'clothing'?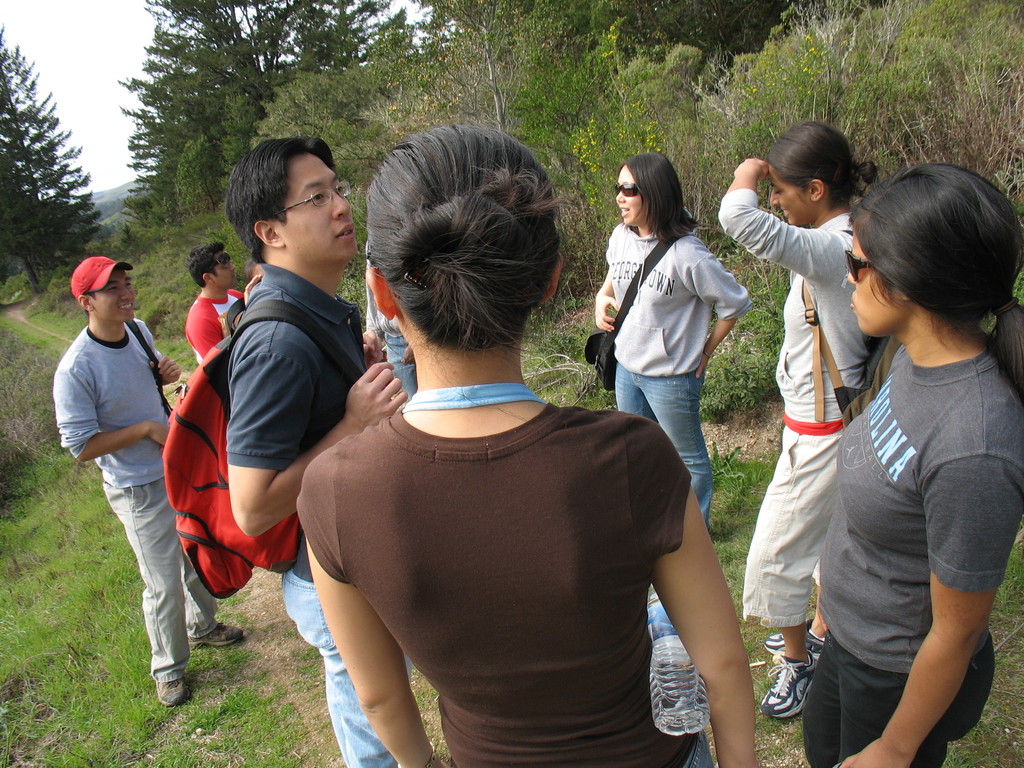
x1=817 y1=353 x2=1023 y2=767
